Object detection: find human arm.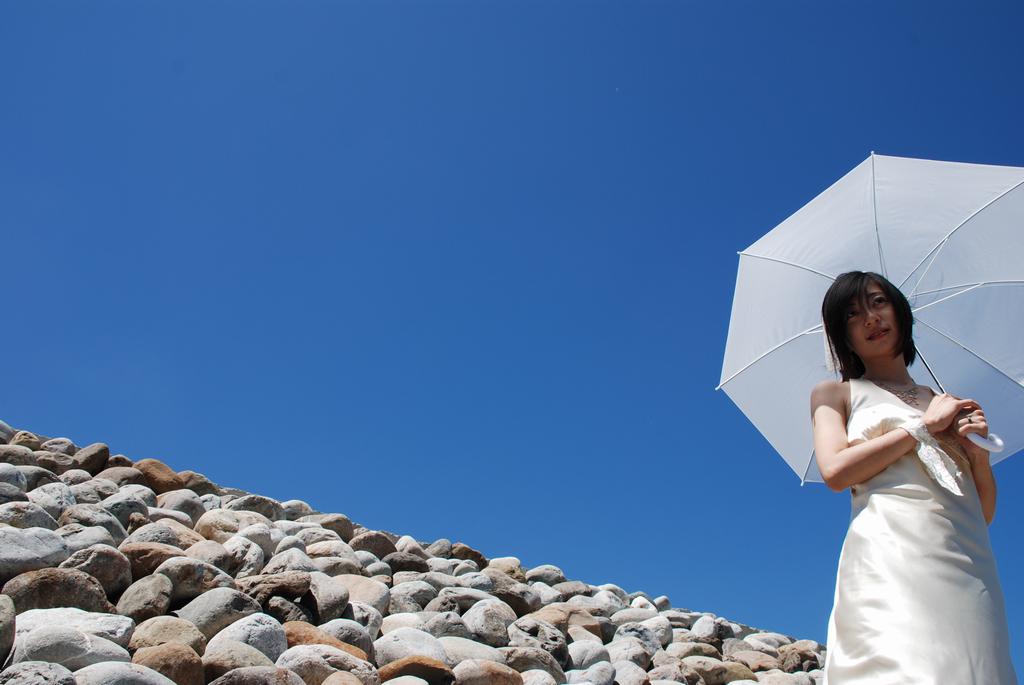
815/387/976/495.
